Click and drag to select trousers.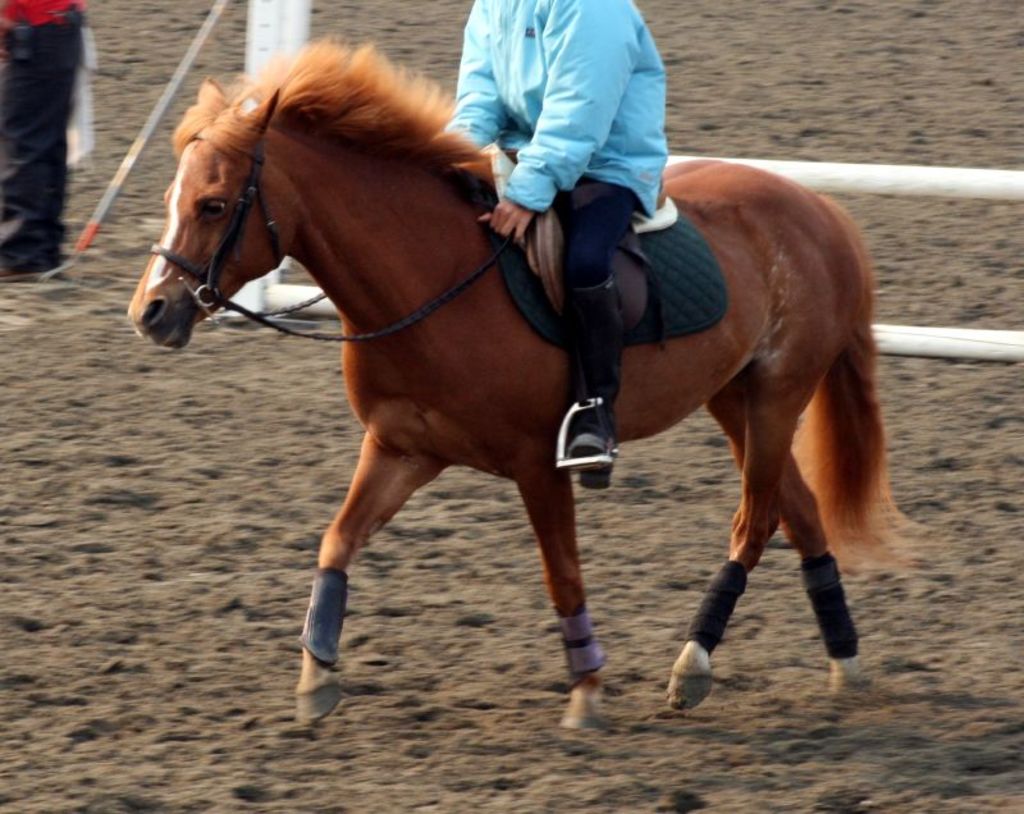
Selection: pyautogui.locateOnScreen(562, 179, 643, 433).
